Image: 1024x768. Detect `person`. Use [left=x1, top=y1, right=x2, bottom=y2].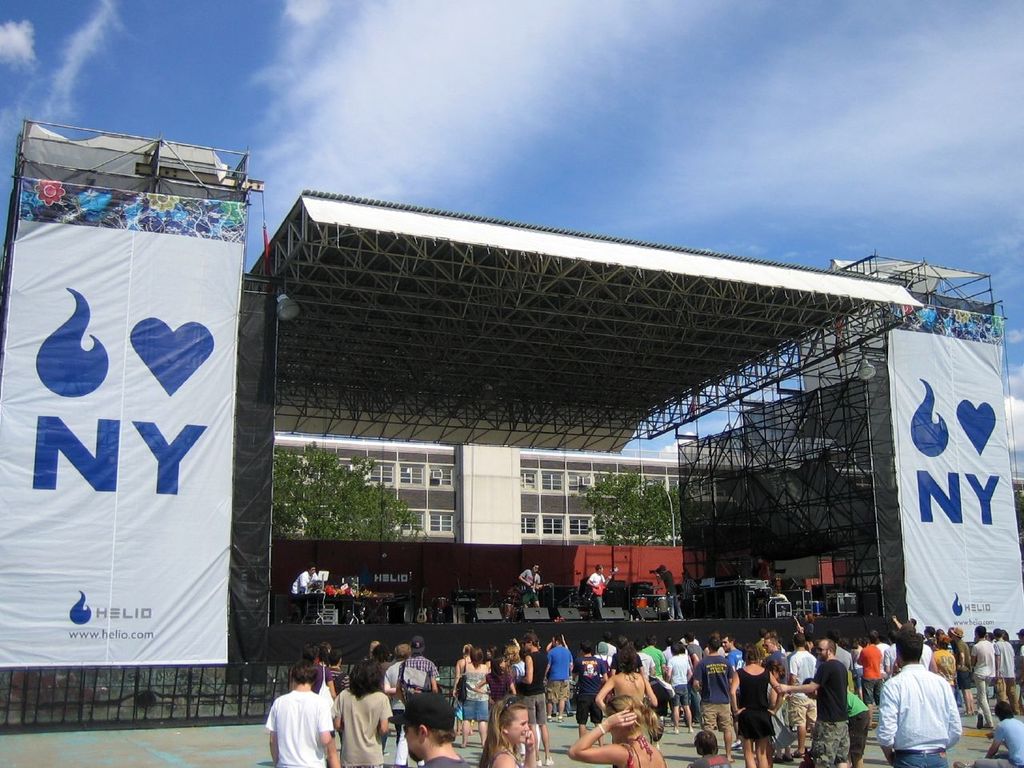
[left=394, top=634, right=438, bottom=767].
